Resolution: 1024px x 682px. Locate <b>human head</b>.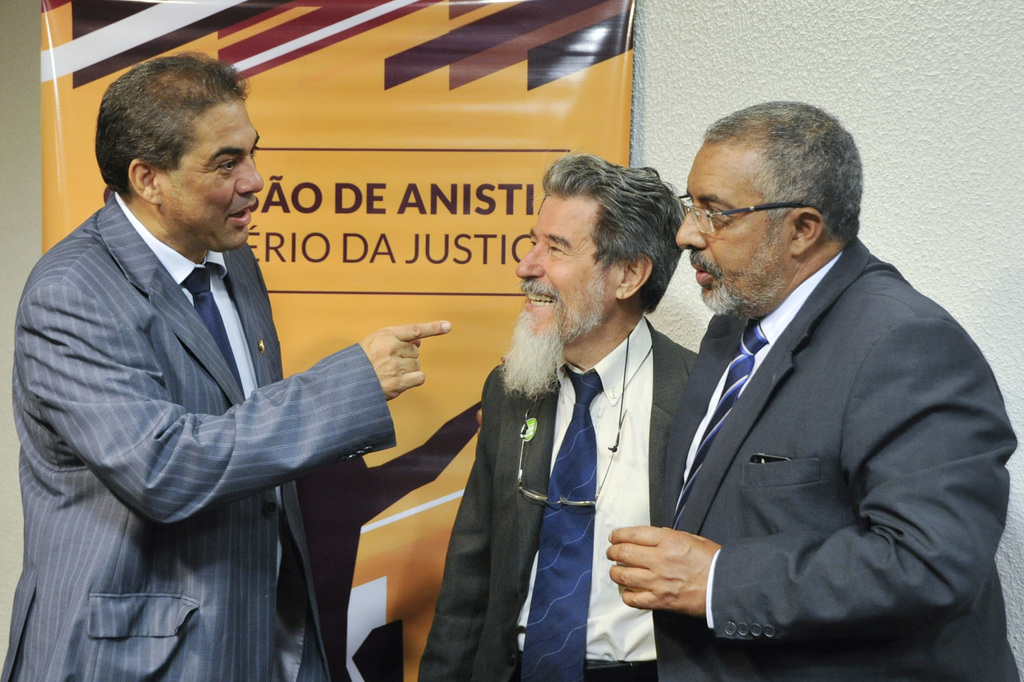
<bbox>96, 56, 260, 237</bbox>.
